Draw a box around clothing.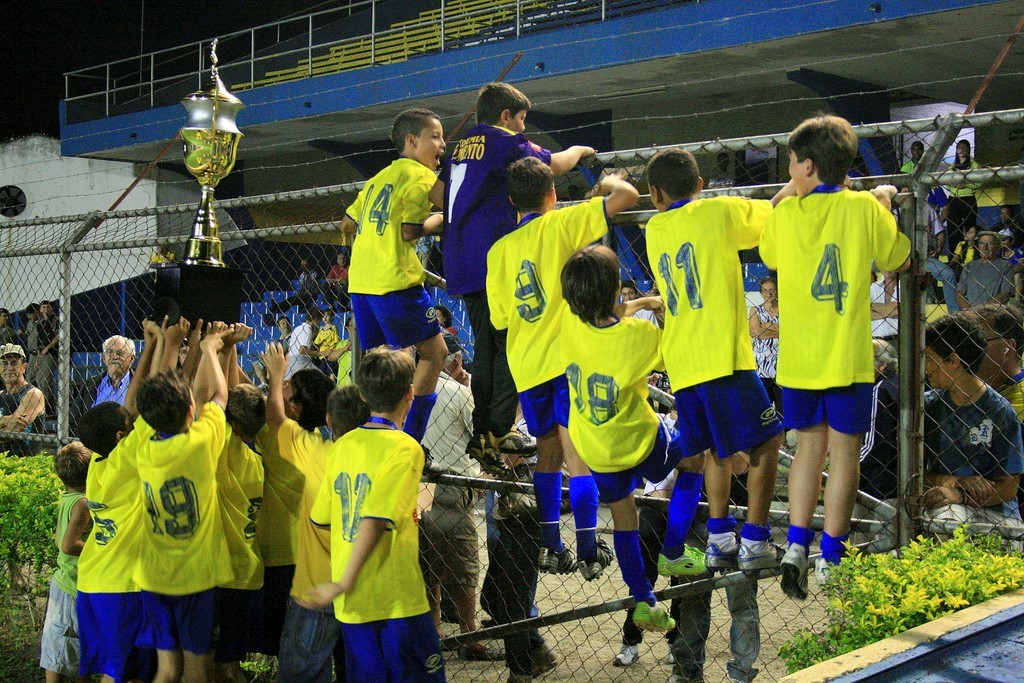
detection(919, 387, 1023, 550).
